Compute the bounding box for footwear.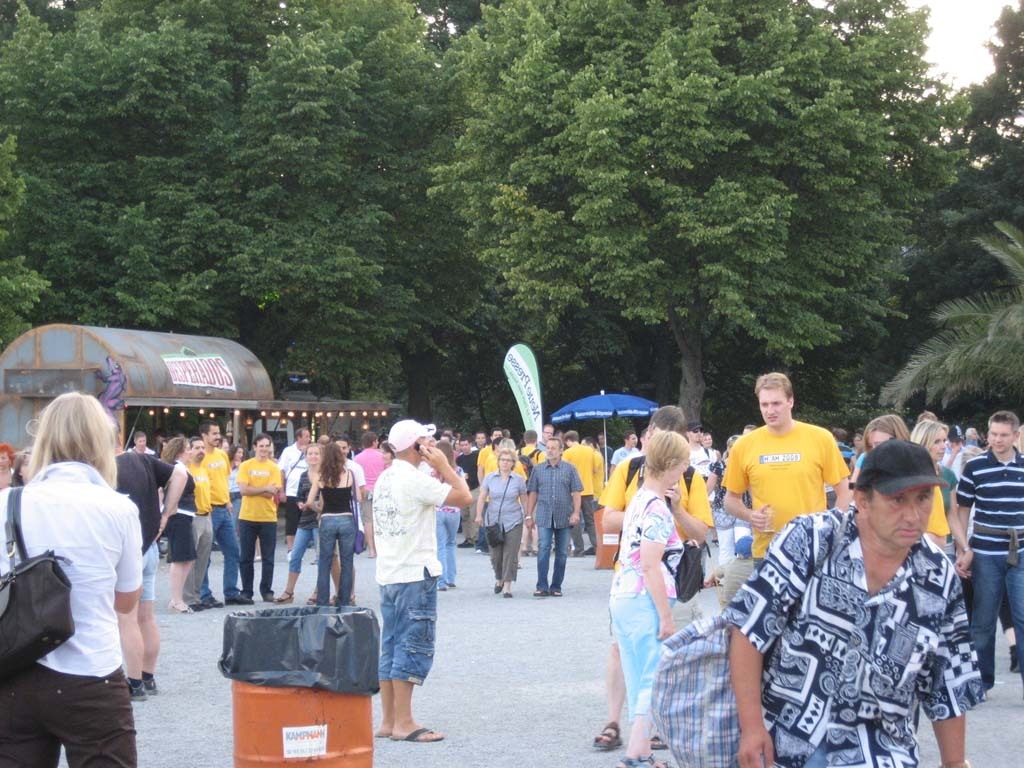
box=[229, 591, 254, 604].
